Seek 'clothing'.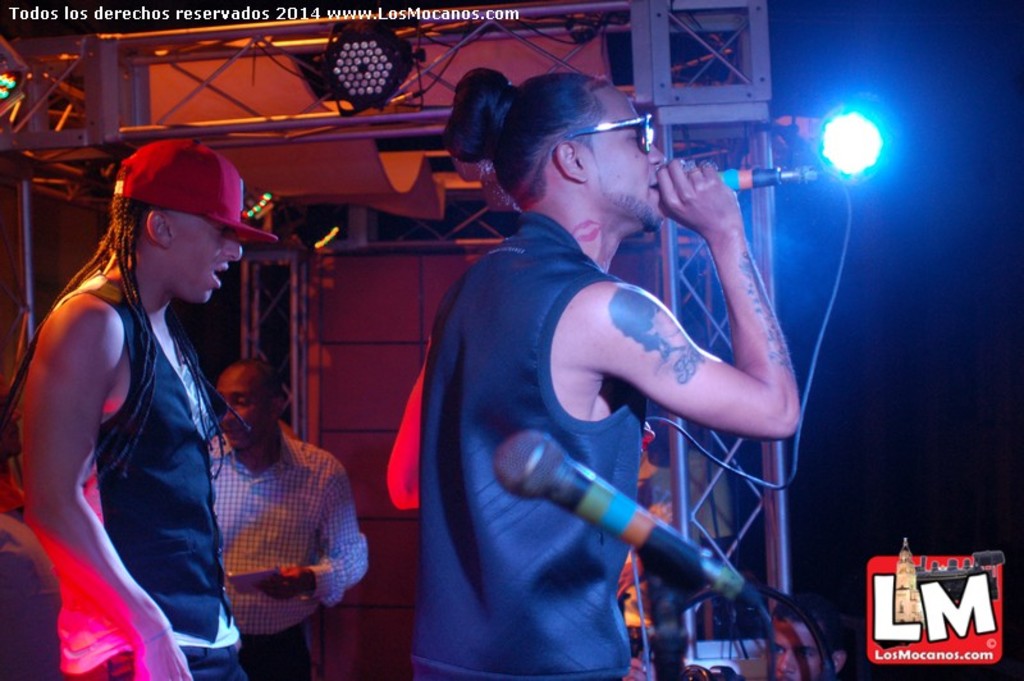
bbox=[212, 417, 372, 680].
